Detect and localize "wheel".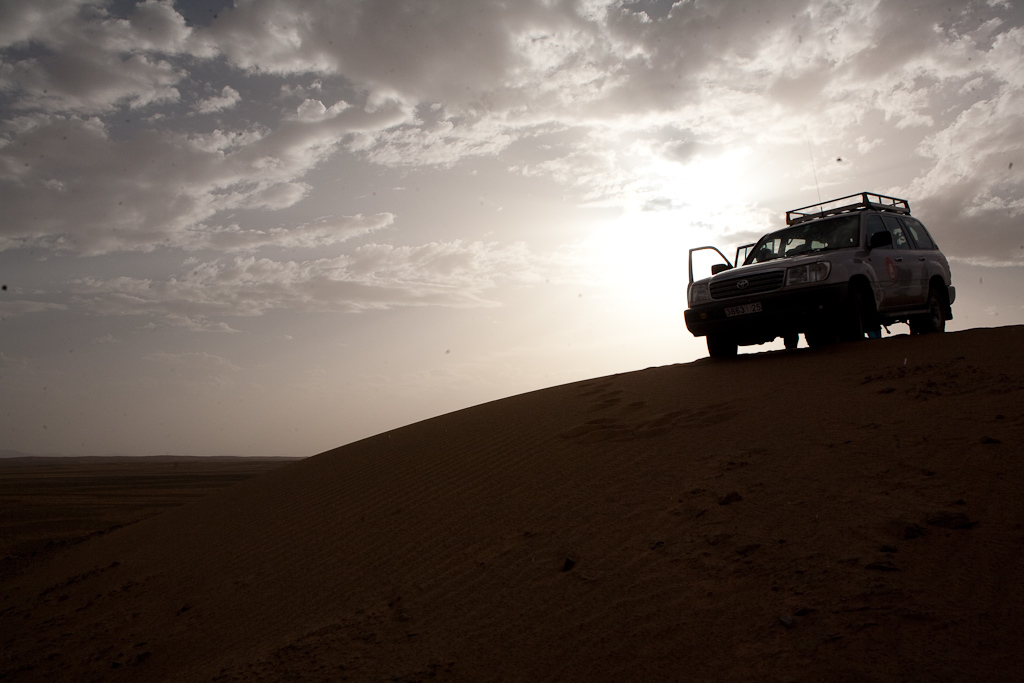
Localized at [916,292,945,336].
